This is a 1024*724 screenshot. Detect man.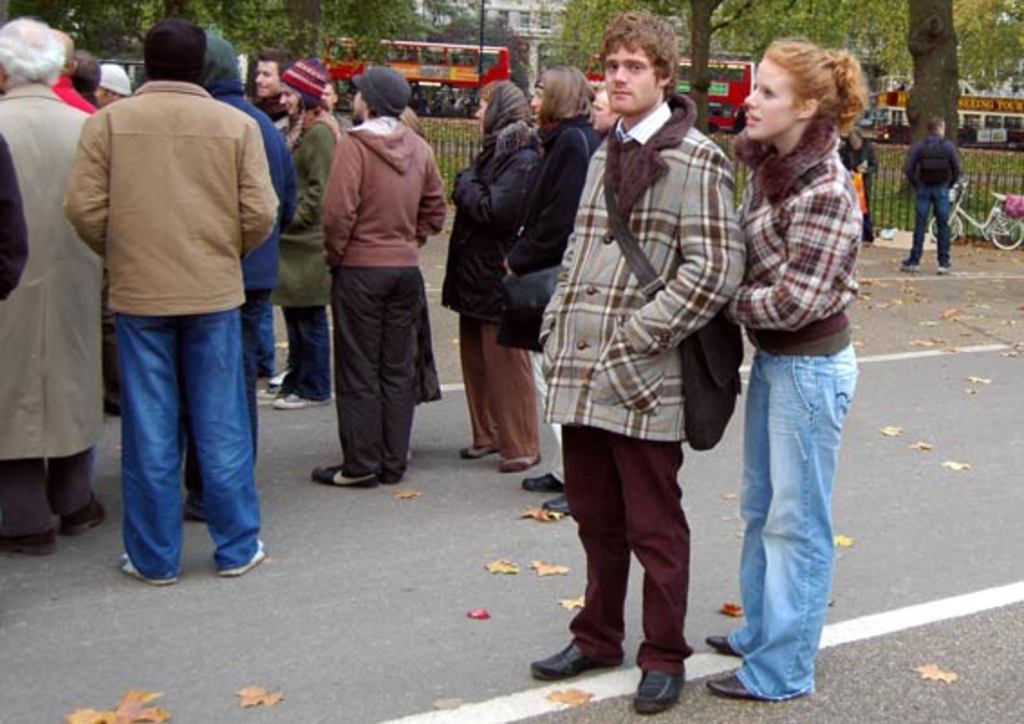
56 43 287 594.
